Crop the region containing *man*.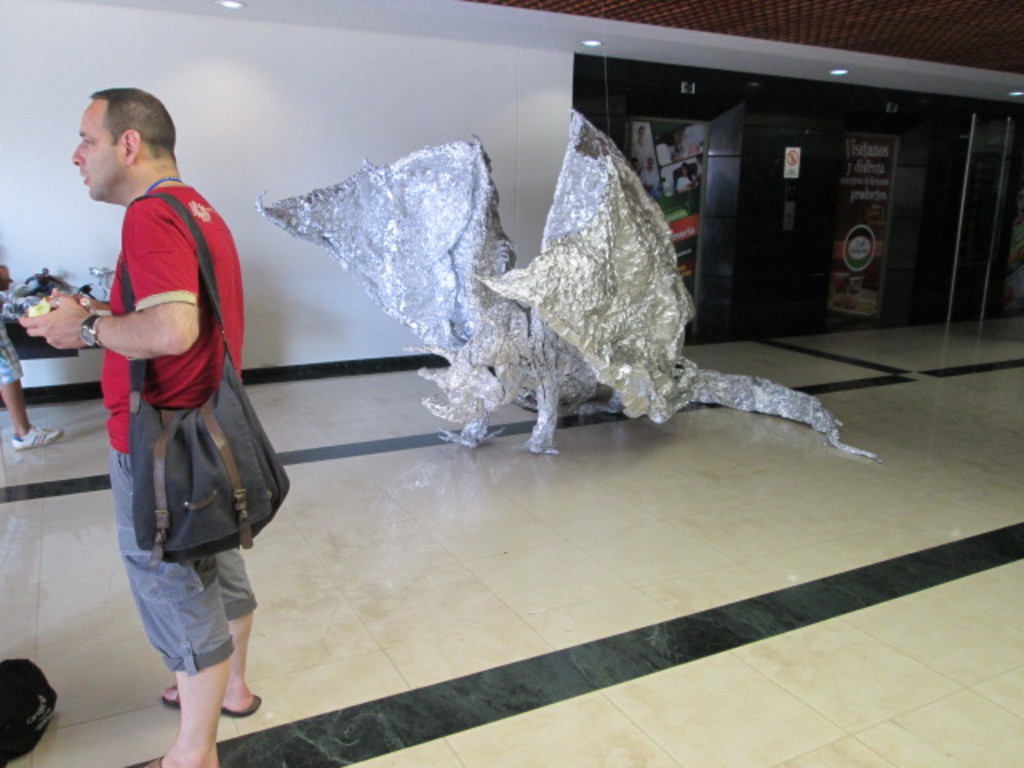
Crop region: (632,126,653,168).
